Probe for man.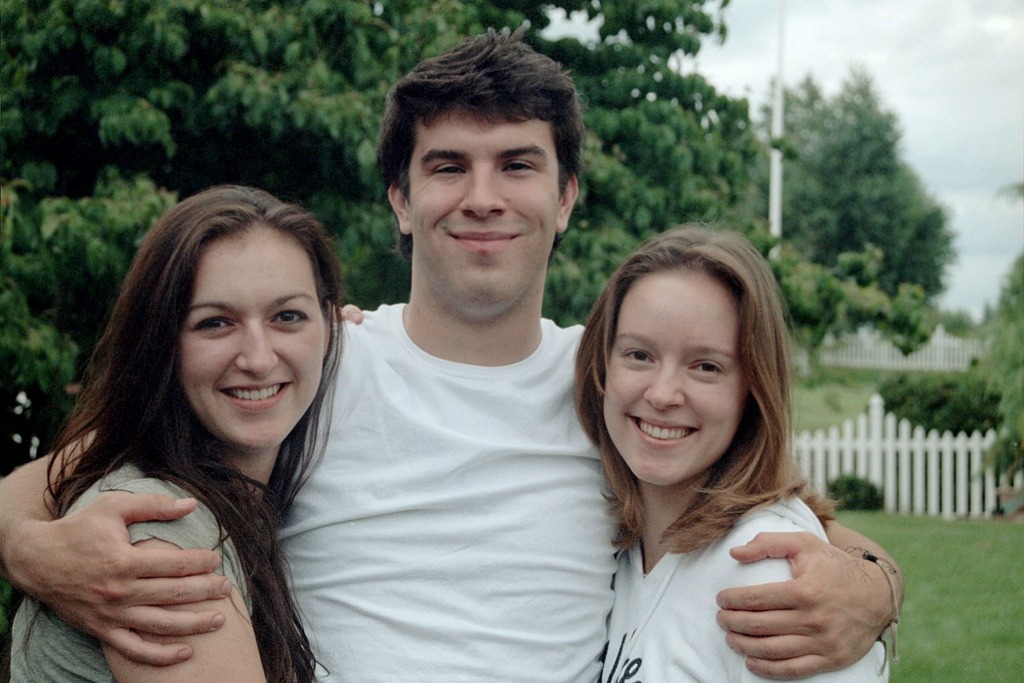
Probe result: <region>0, 24, 905, 682</region>.
